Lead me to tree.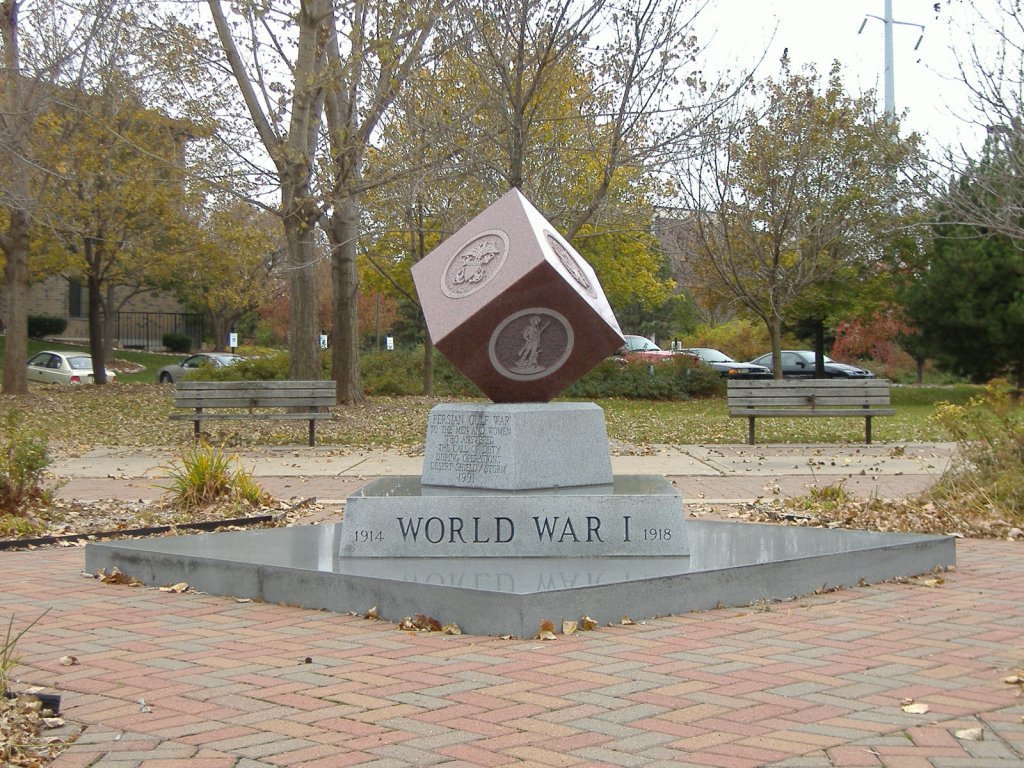
Lead to [x1=890, y1=126, x2=1023, y2=381].
